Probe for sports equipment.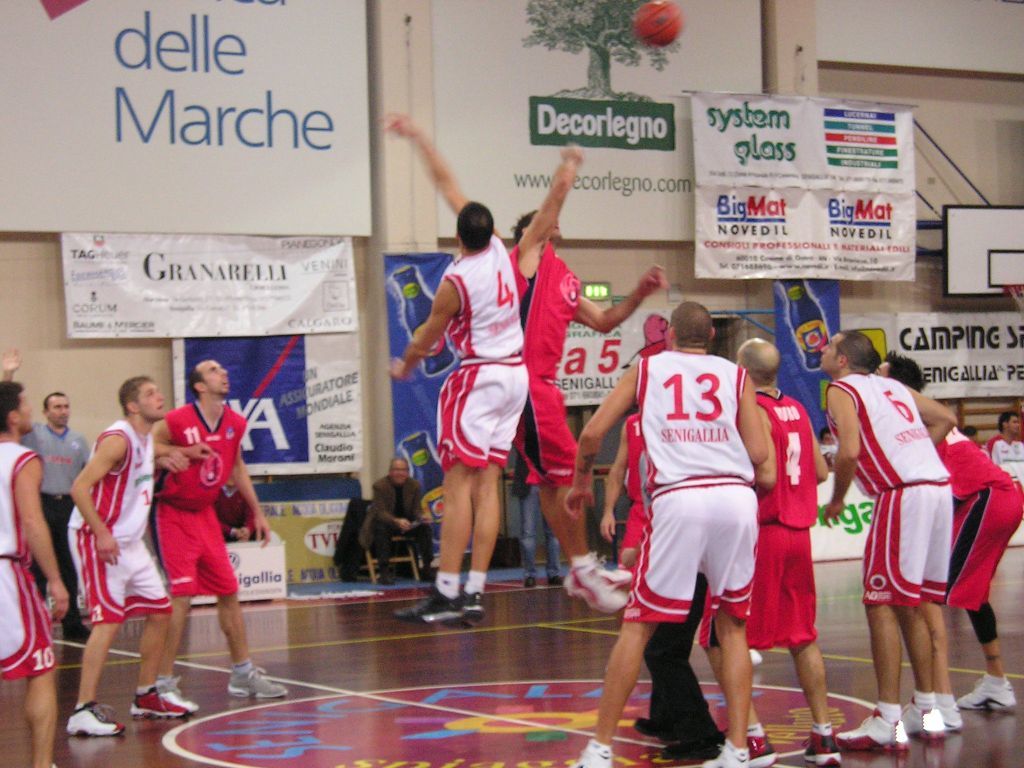
Probe result: locate(130, 688, 188, 720).
